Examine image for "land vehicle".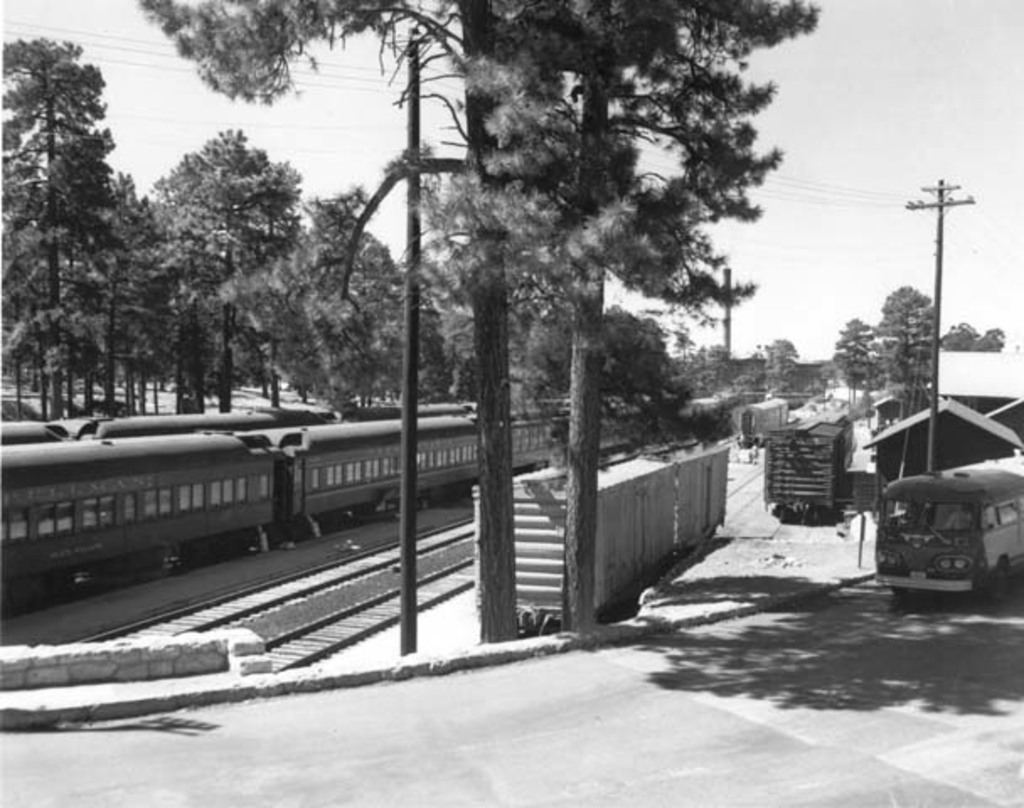
Examination result: 10,401,414,443.
